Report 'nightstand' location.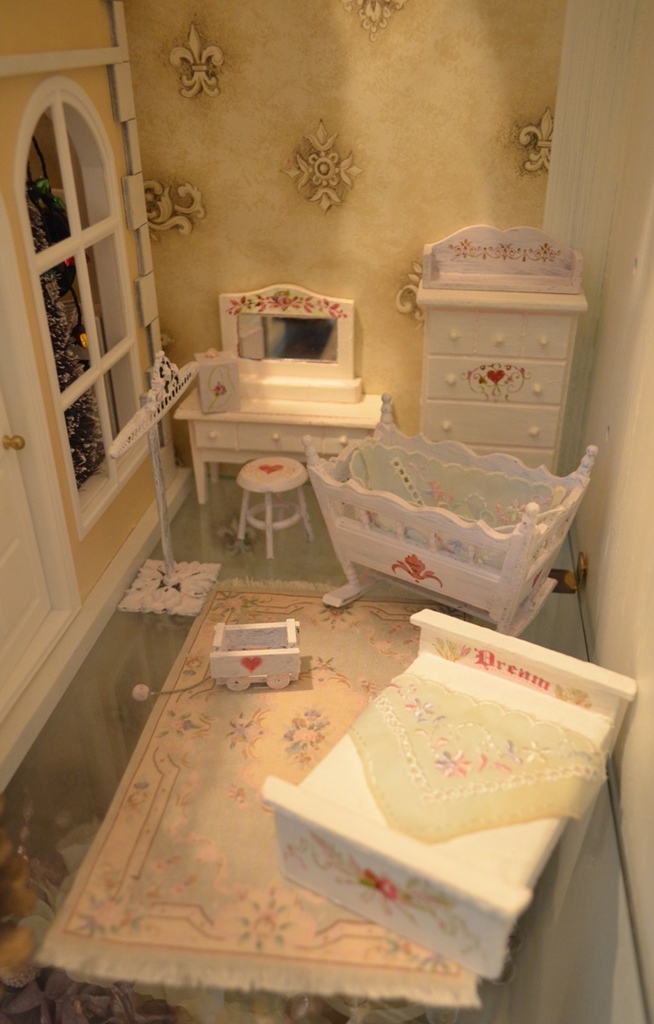
Report: <region>409, 238, 593, 446</region>.
